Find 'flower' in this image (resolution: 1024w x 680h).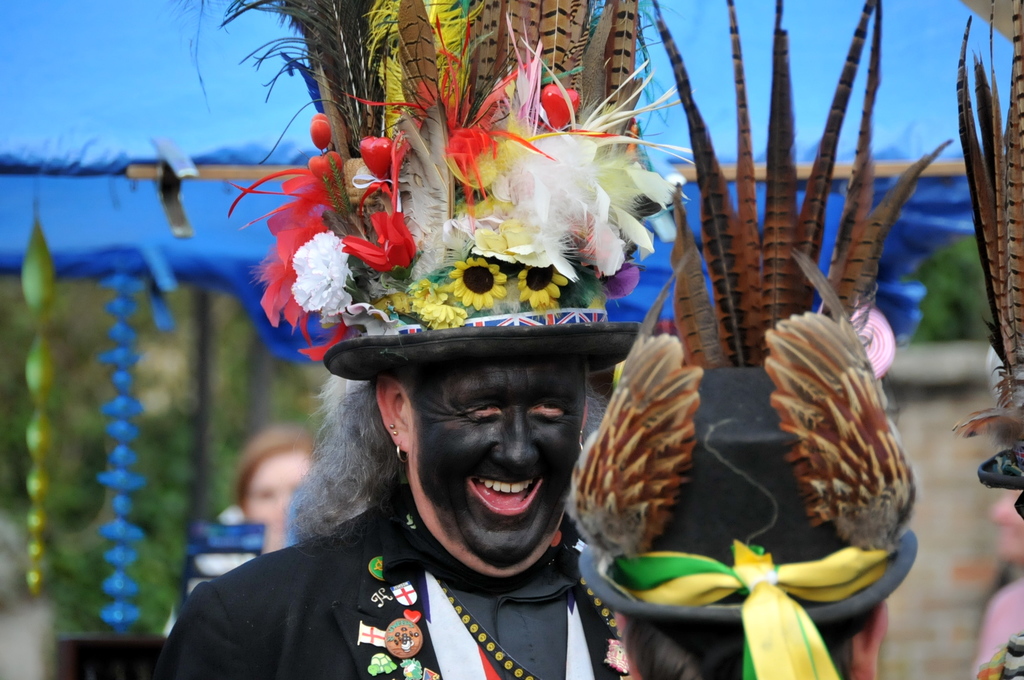
(447,253,509,312).
